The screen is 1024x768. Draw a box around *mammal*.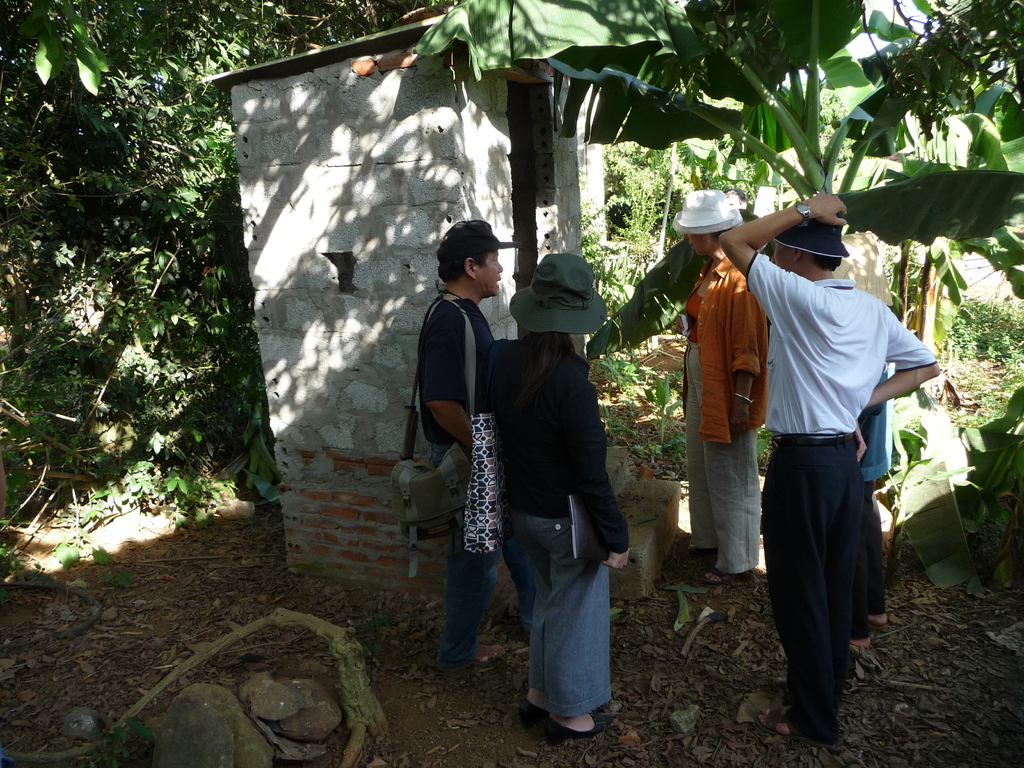
crop(851, 367, 900, 651).
